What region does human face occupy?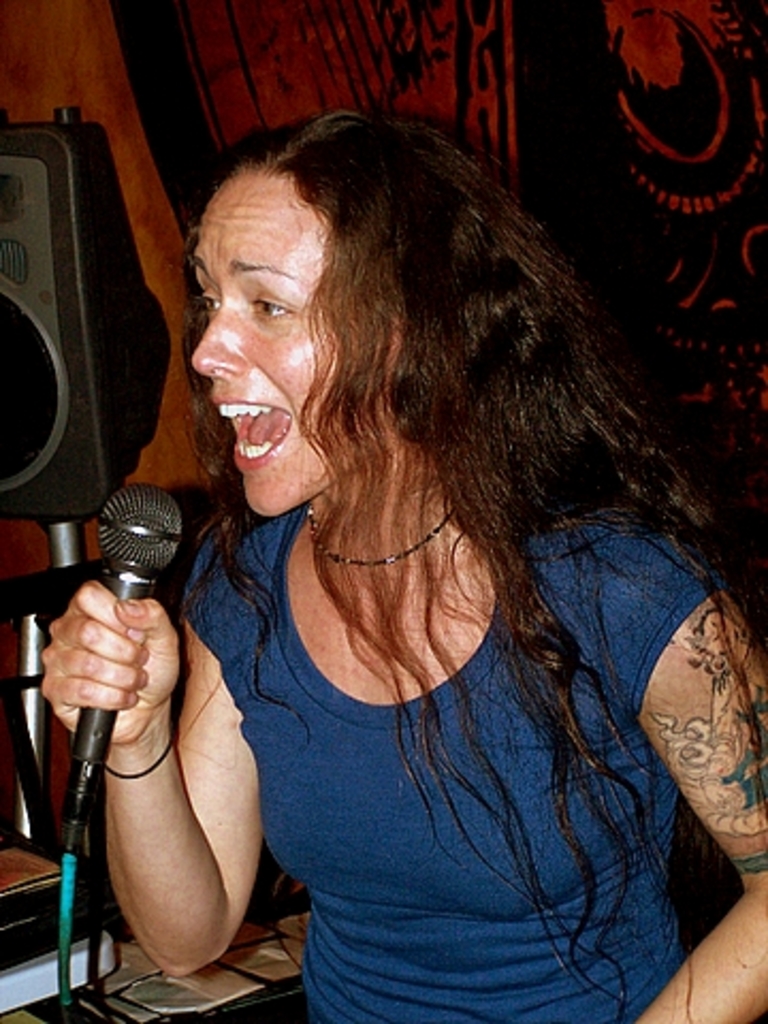
detection(194, 171, 331, 510).
